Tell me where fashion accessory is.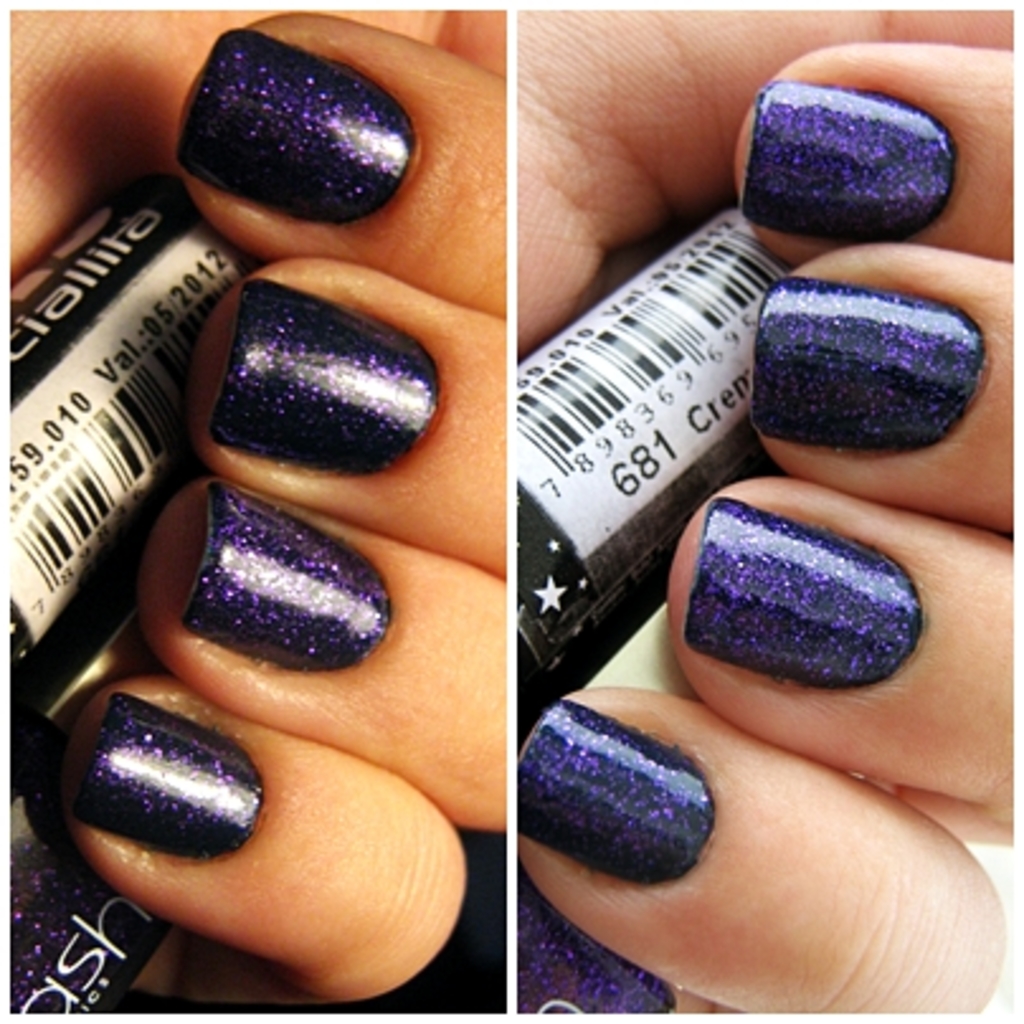
fashion accessory is at [177,479,393,674].
